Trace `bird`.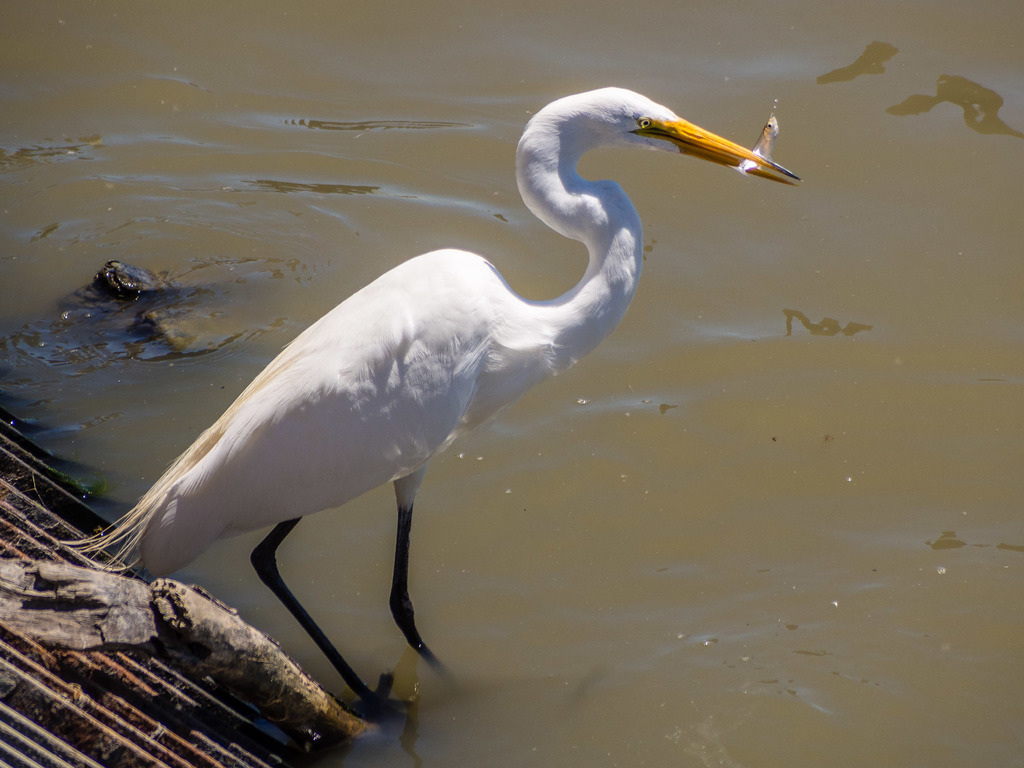
Traced to {"x1": 58, "y1": 85, "x2": 803, "y2": 724}.
